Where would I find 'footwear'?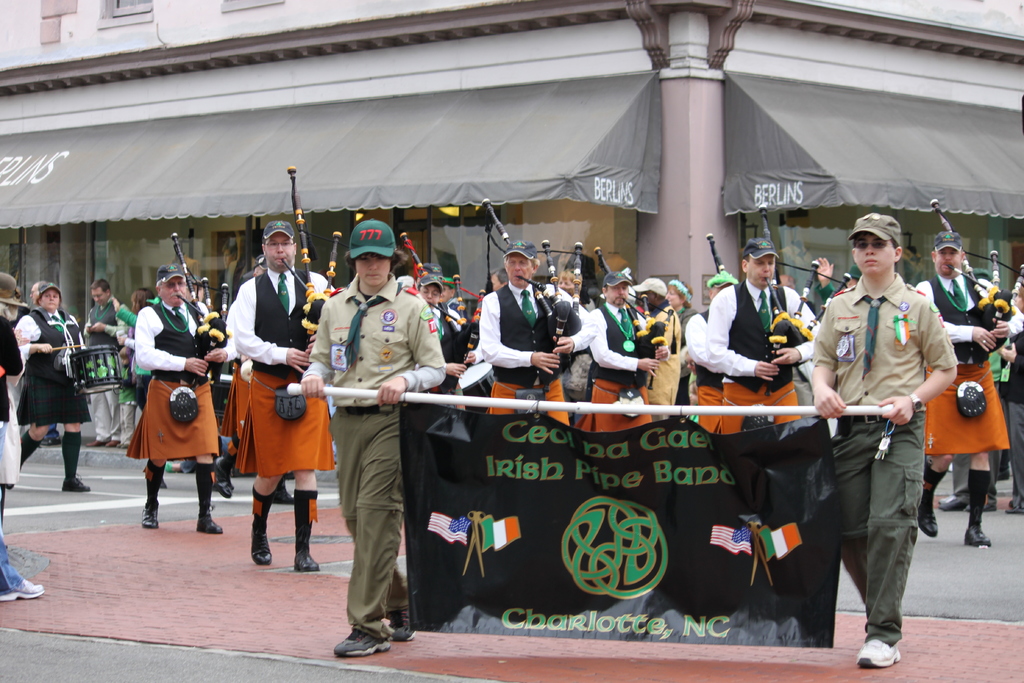
At (x1=920, y1=489, x2=939, y2=539).
